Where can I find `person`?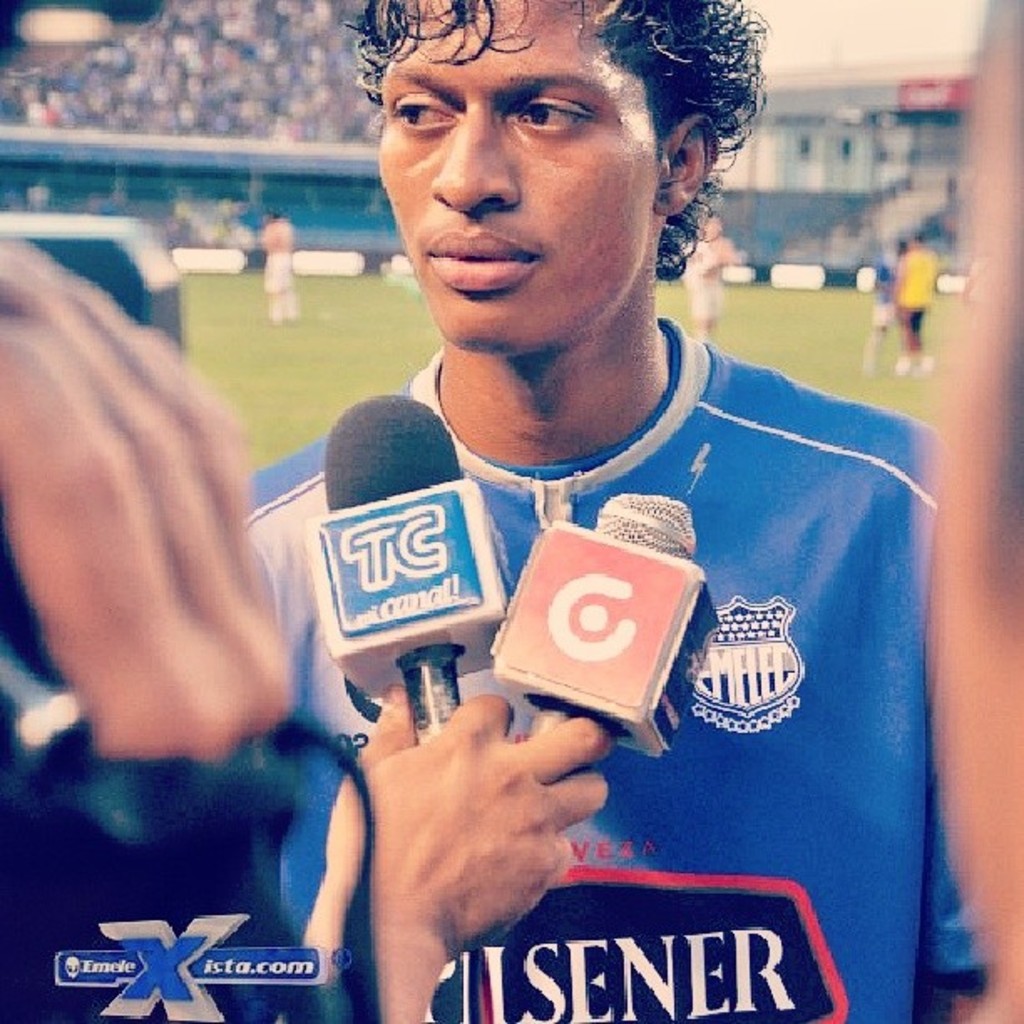
You can find it at locate(269, 683, 616, 1022).
